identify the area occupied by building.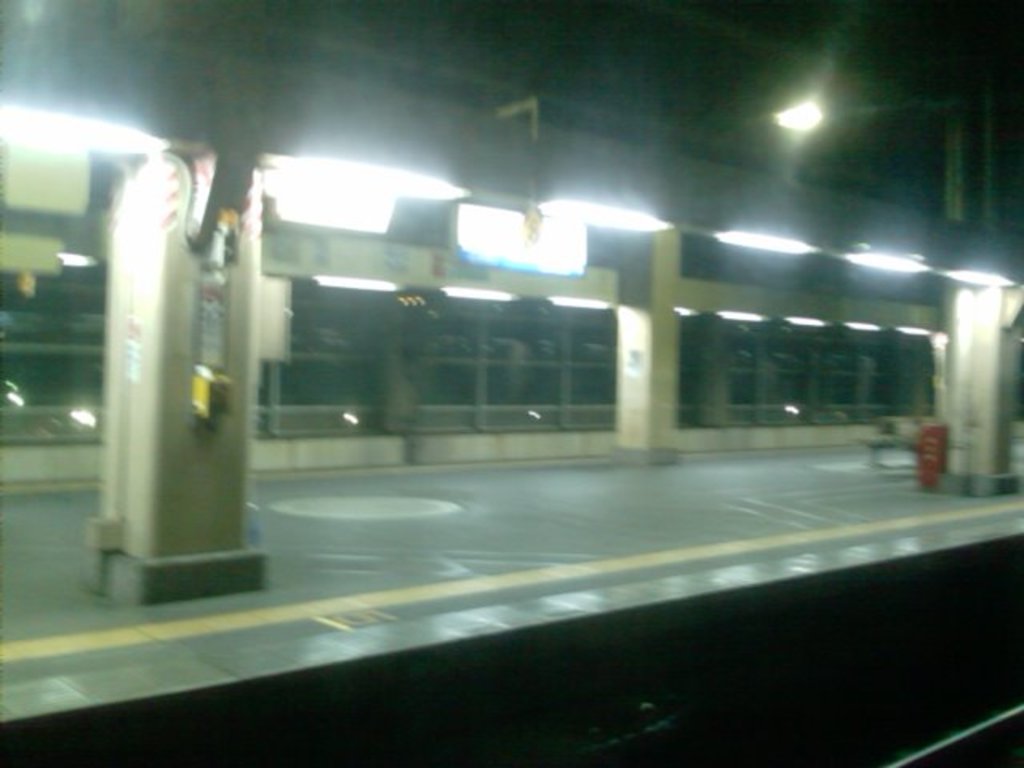
Area: rect(0, 5, 1022, 766).
